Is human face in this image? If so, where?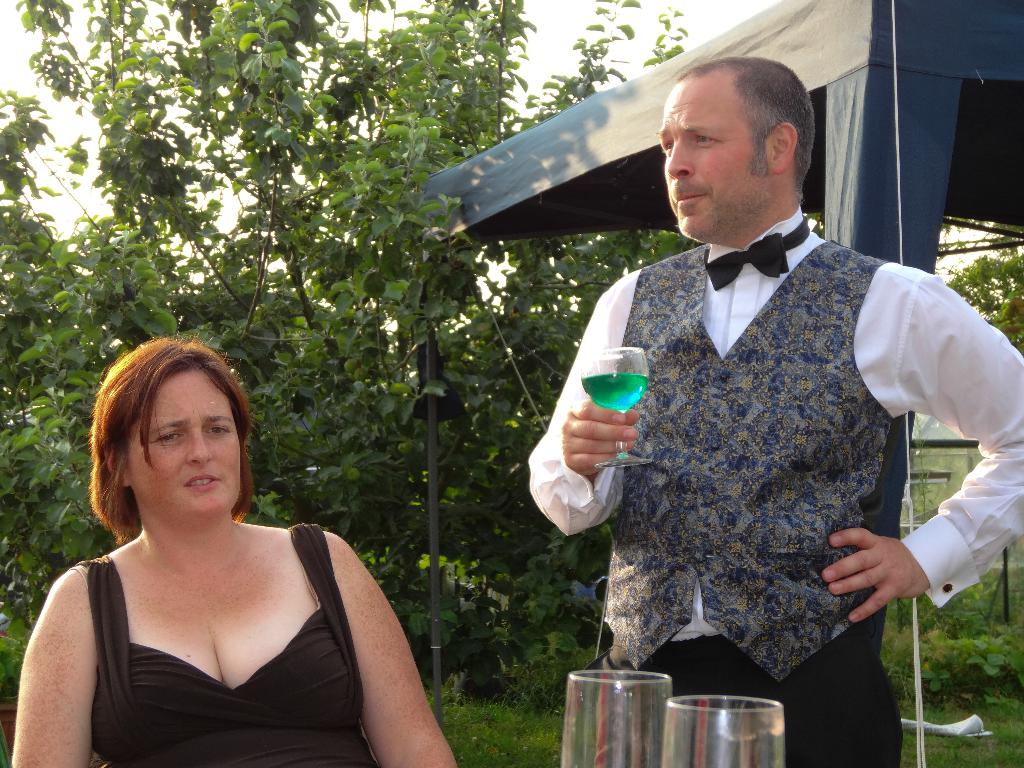
Yes, at pyautogui.locateOnScreen(651, 76, 754, 241).
